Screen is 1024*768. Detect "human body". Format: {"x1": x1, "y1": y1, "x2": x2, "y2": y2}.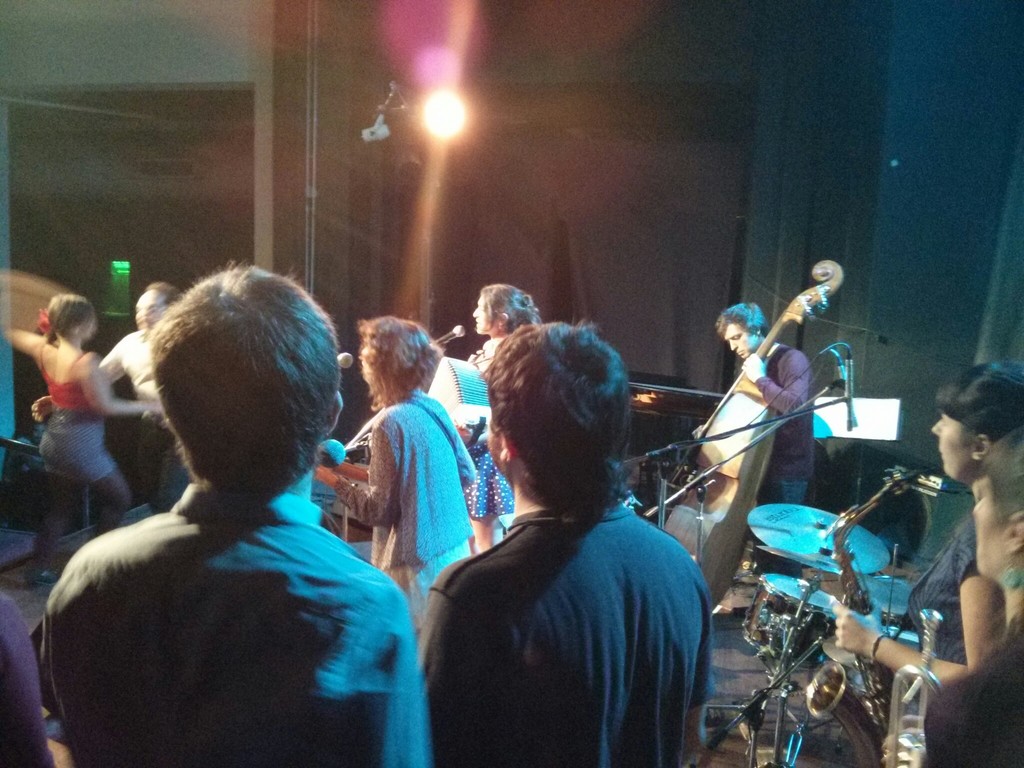
{"x1": 424, "y1": 314, "x2": 712, "y2": 767}.
